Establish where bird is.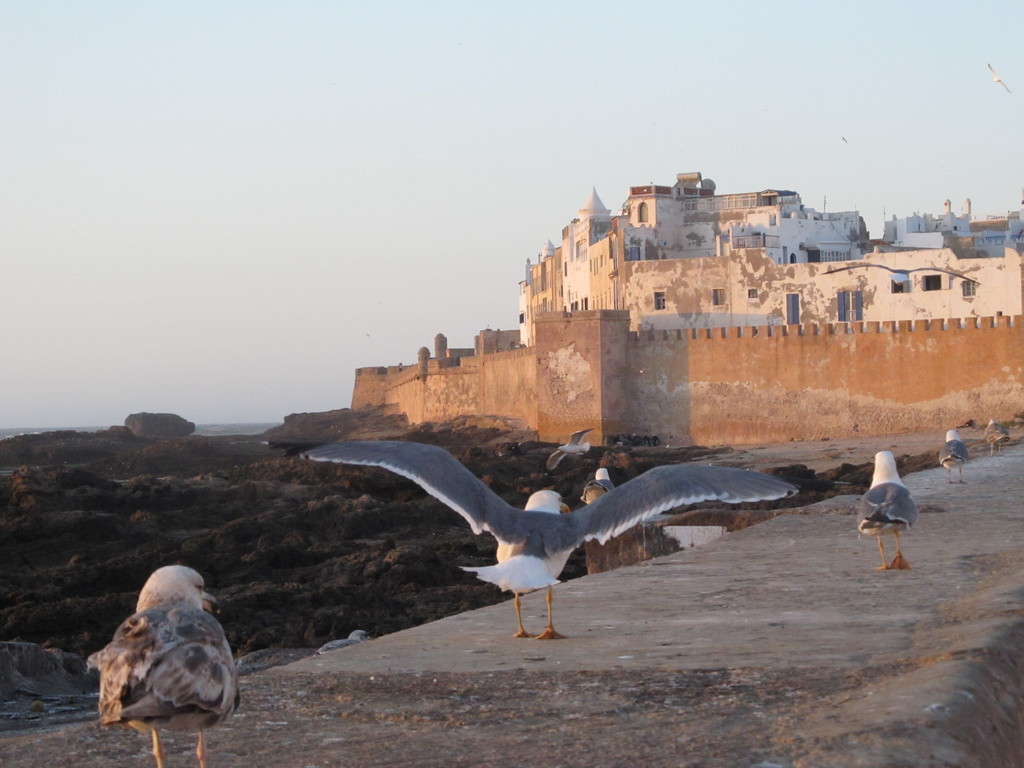
Established at [left=939, top=428, right=970, bottom=483].
